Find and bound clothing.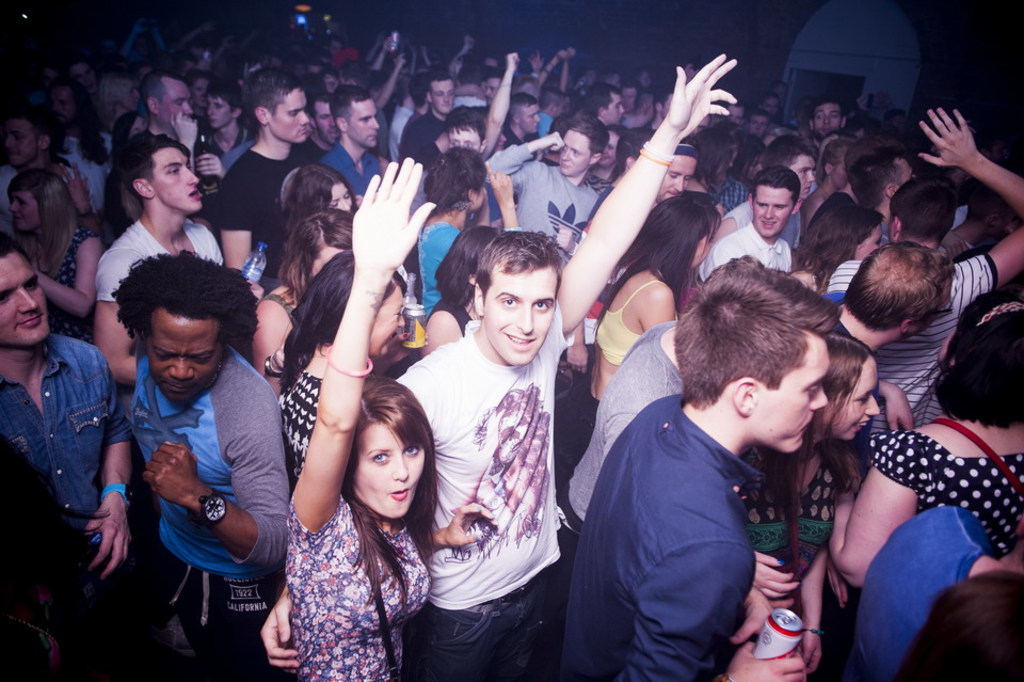
Bound: BBox(871, 419, 1023, 548).
